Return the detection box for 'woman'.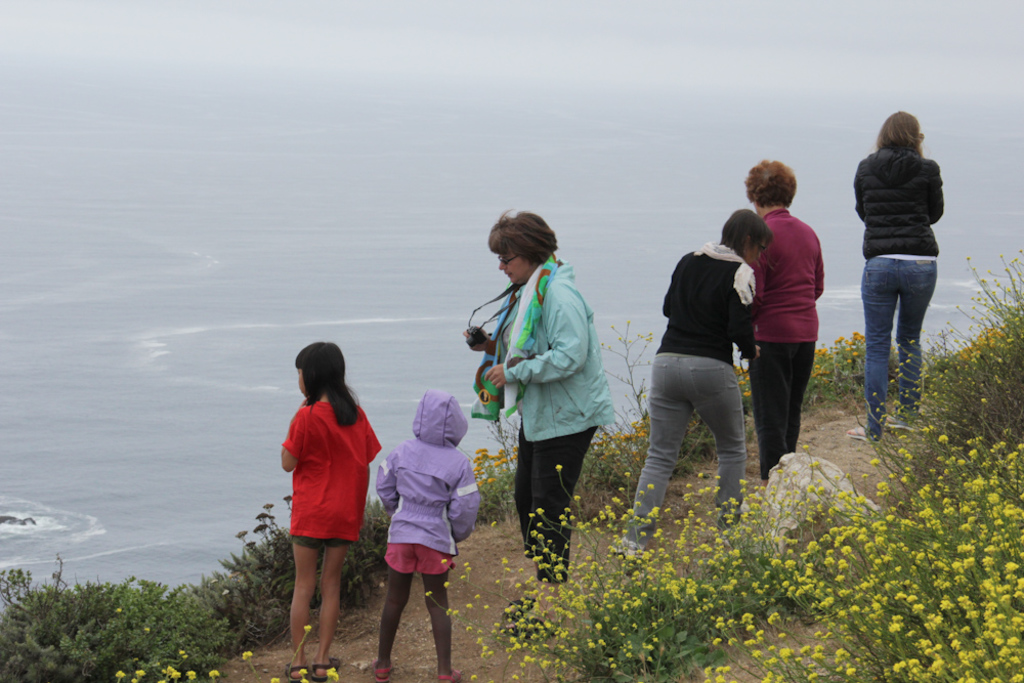
<bbox>843, 96, 961, 444</bbox>.
